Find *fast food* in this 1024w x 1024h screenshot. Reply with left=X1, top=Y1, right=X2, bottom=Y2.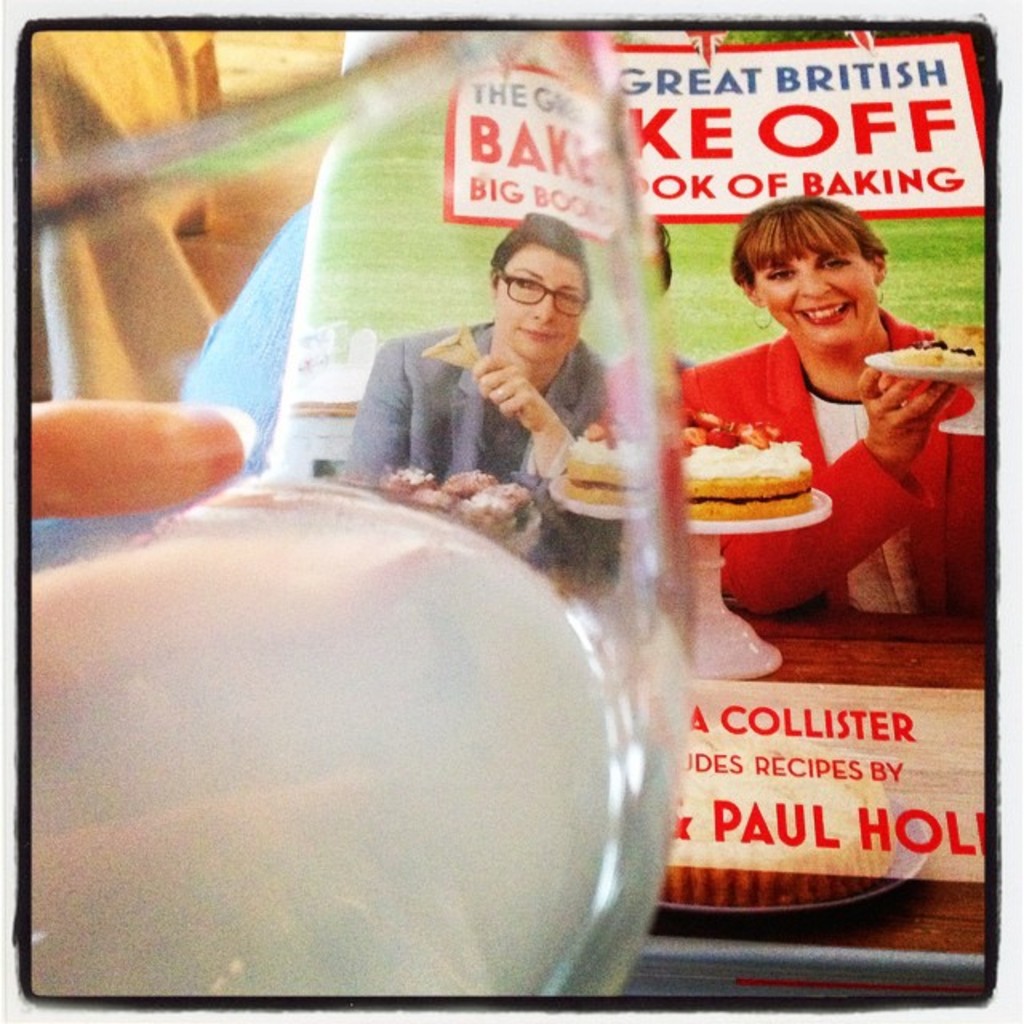
left=443, top=467, right=491, bottom=482.
